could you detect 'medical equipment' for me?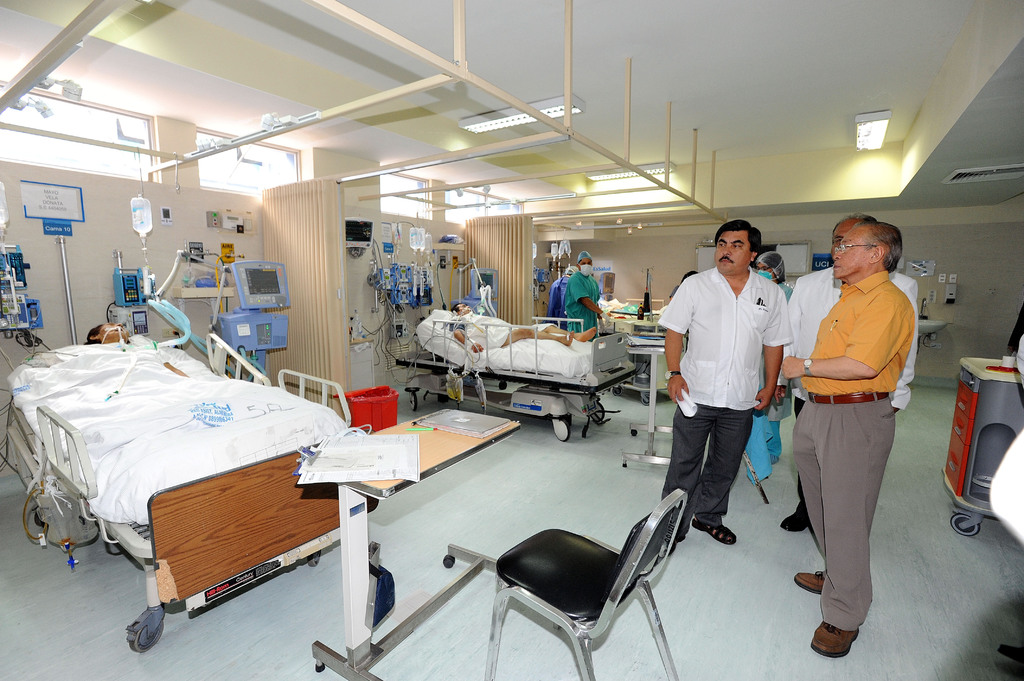
Detection result: [x1=3, y1=334, x2=381, y2=658].
